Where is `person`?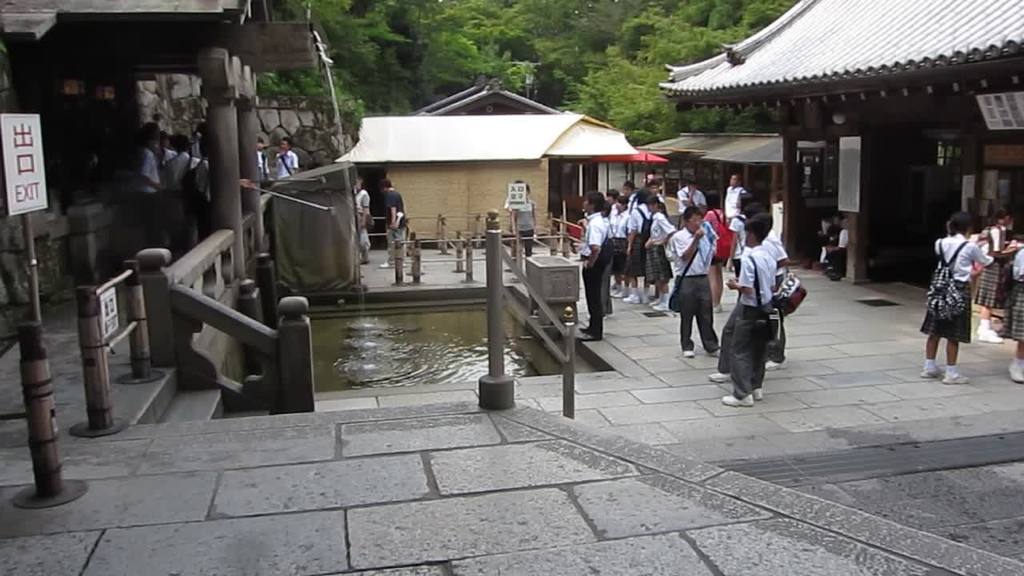
x1=276 y1=142 x2=301 y2=180.
